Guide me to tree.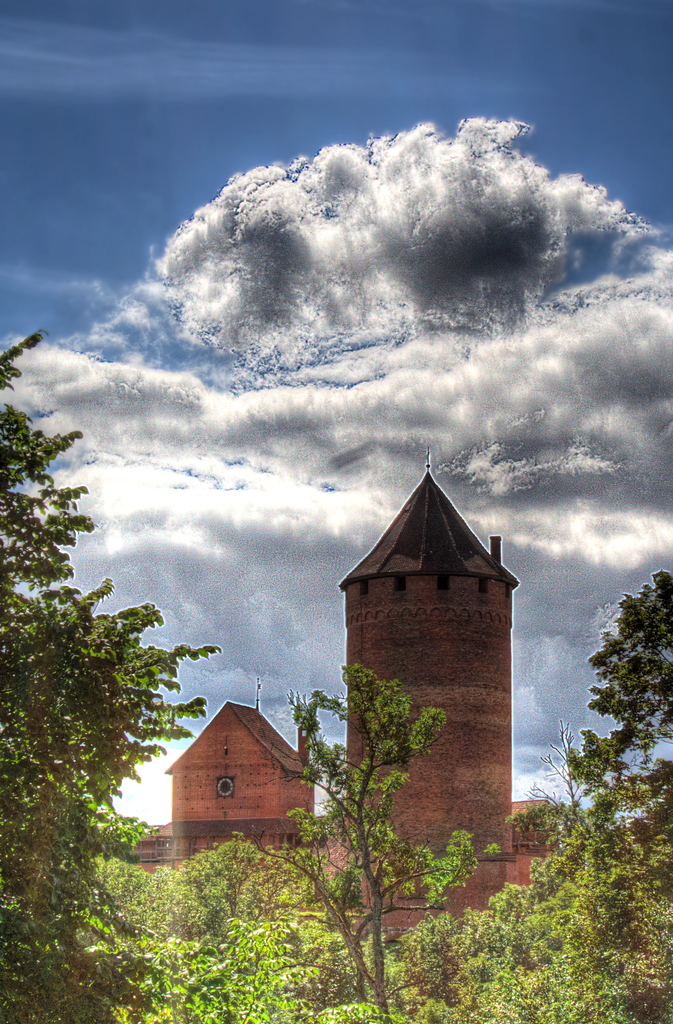
Guidance: (x1=0, y1=310, x2=581, y2=1019).
